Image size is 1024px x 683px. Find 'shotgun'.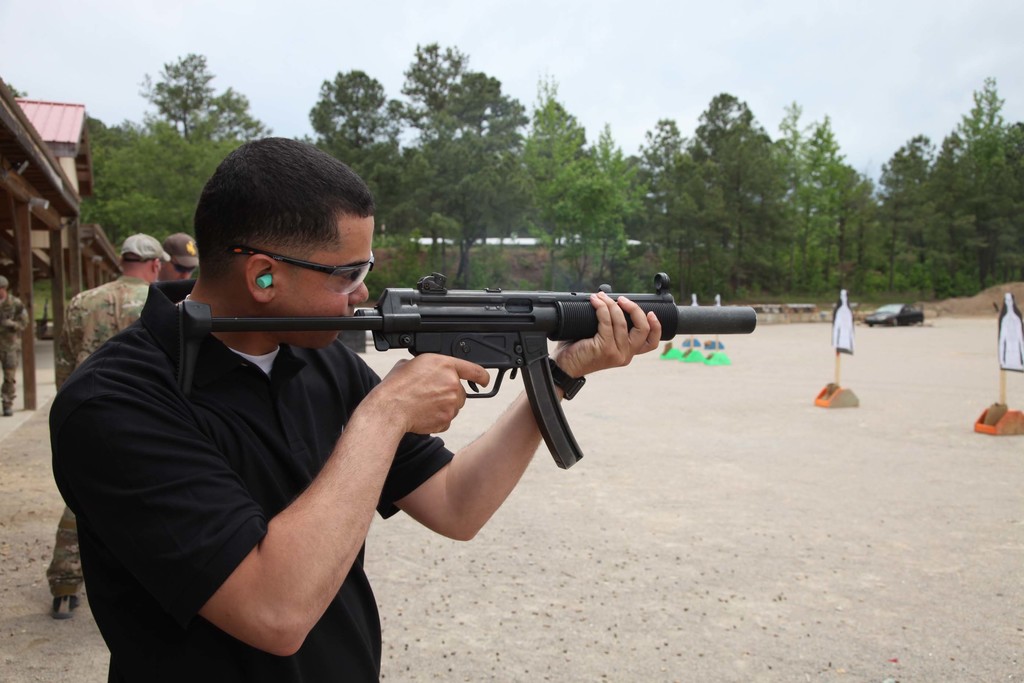
region(169, 267, 755, 470).
